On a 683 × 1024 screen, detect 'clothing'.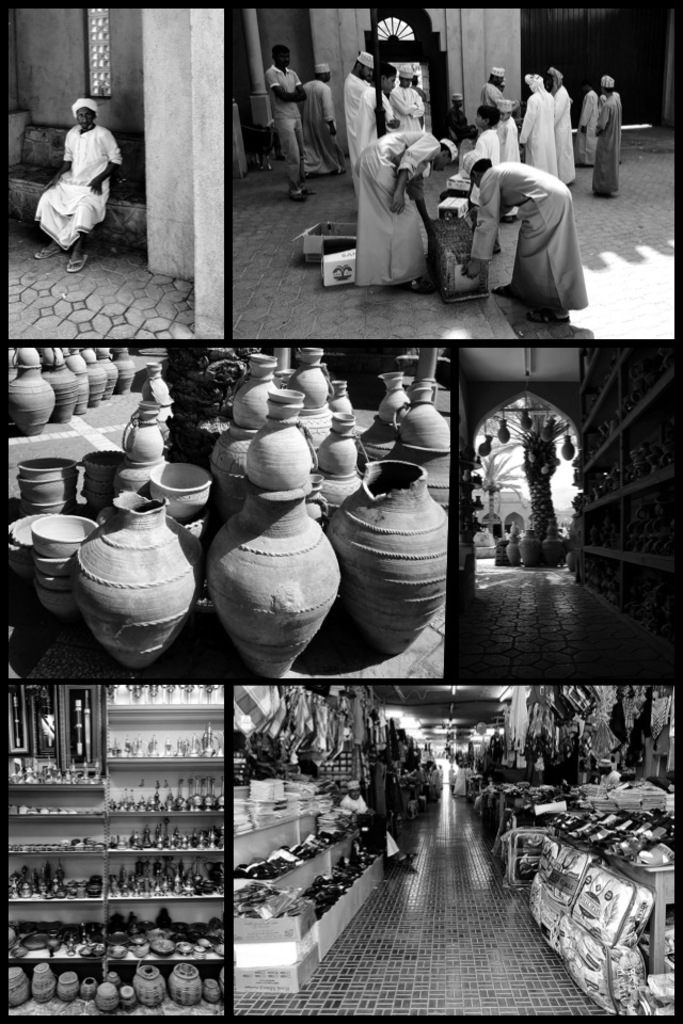
(32, 124, 125, 255).
